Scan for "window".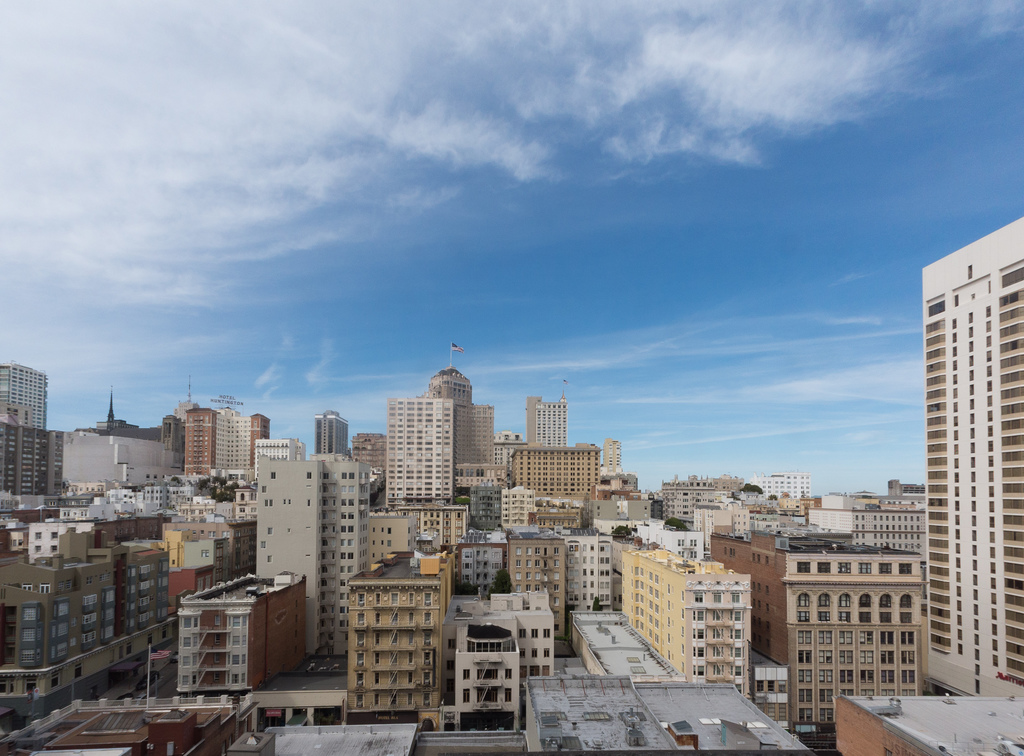
Scan result: left=899, top=562, right=911, bottom=577.
